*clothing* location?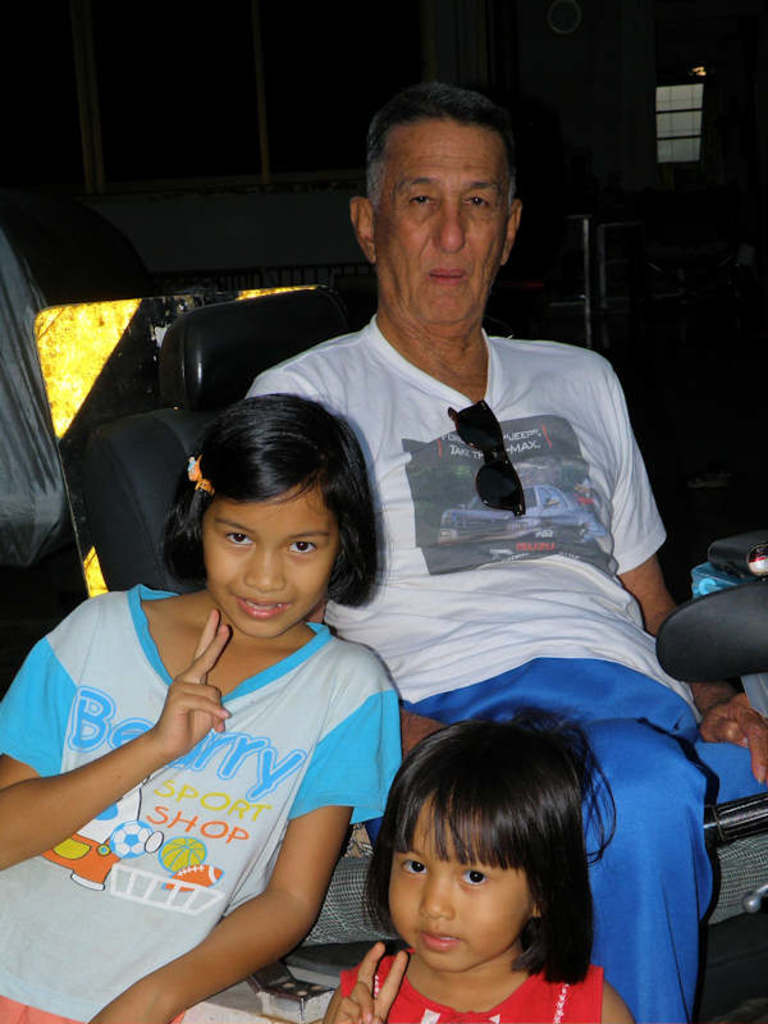
(left=241, top=317, right=767, bottom=1023)
